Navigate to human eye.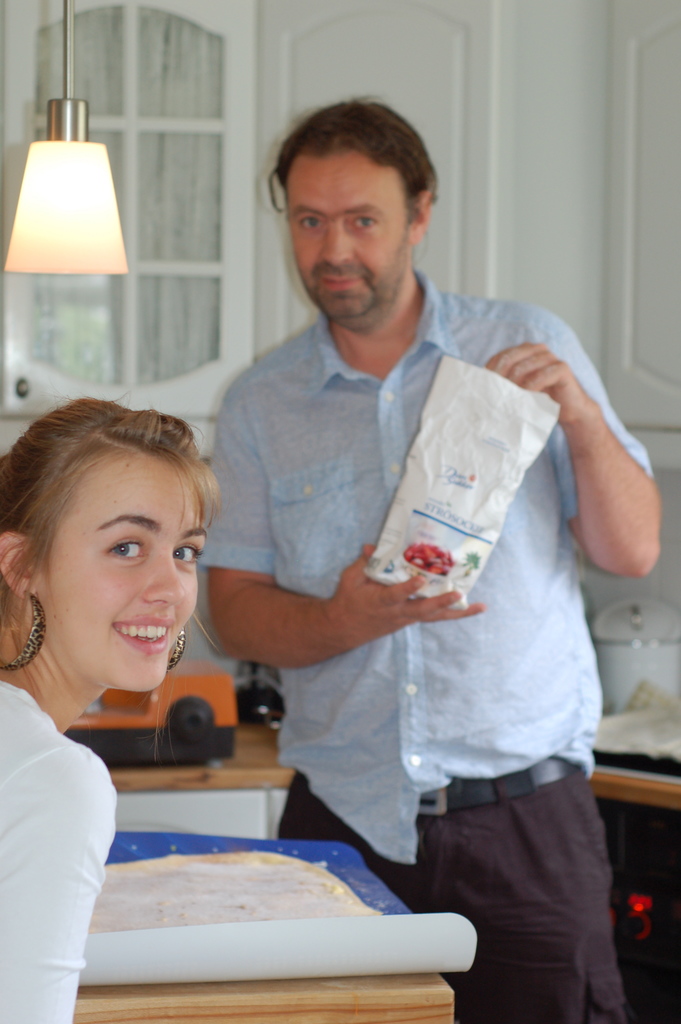
Navigation target: (349,214,384,232).
